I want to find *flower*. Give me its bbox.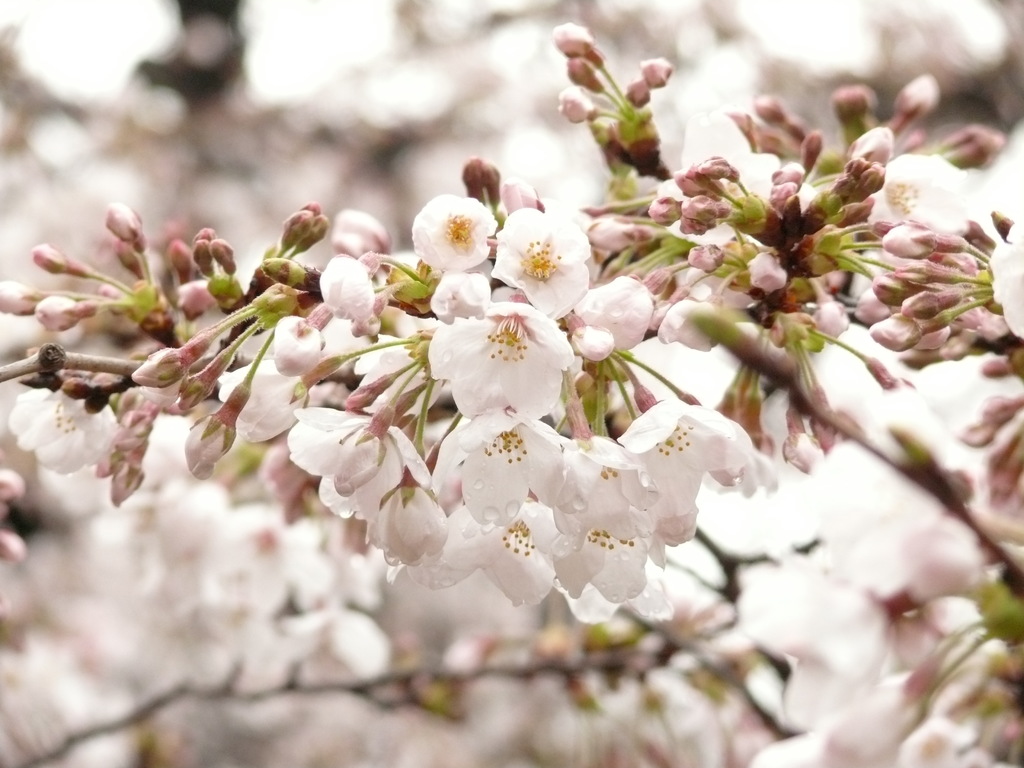
BBox(5, 387, 115, 479).
